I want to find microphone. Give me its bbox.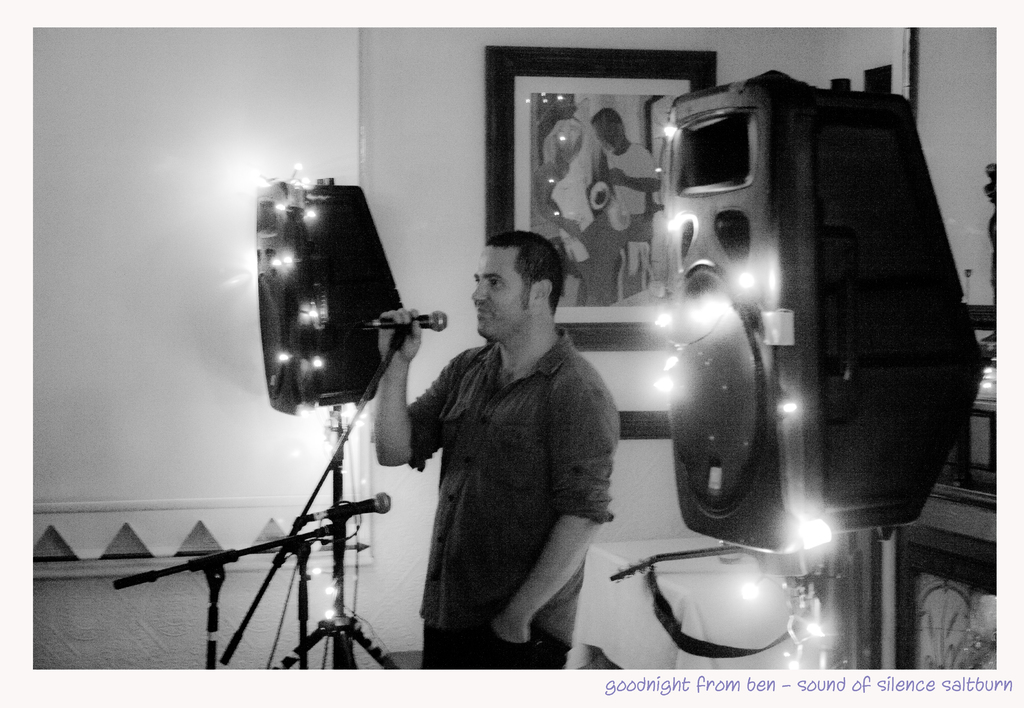
left=365, top=310, right=447, bottom=331.
